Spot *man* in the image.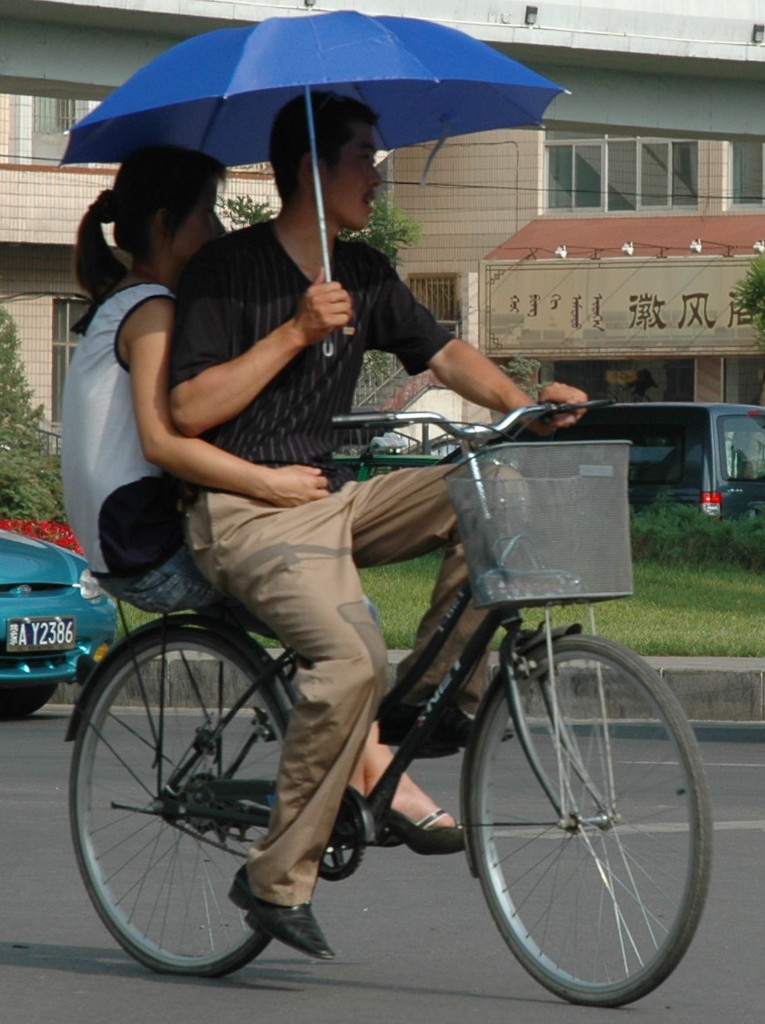
*man* found at locate(167, 89, 589, 960).
